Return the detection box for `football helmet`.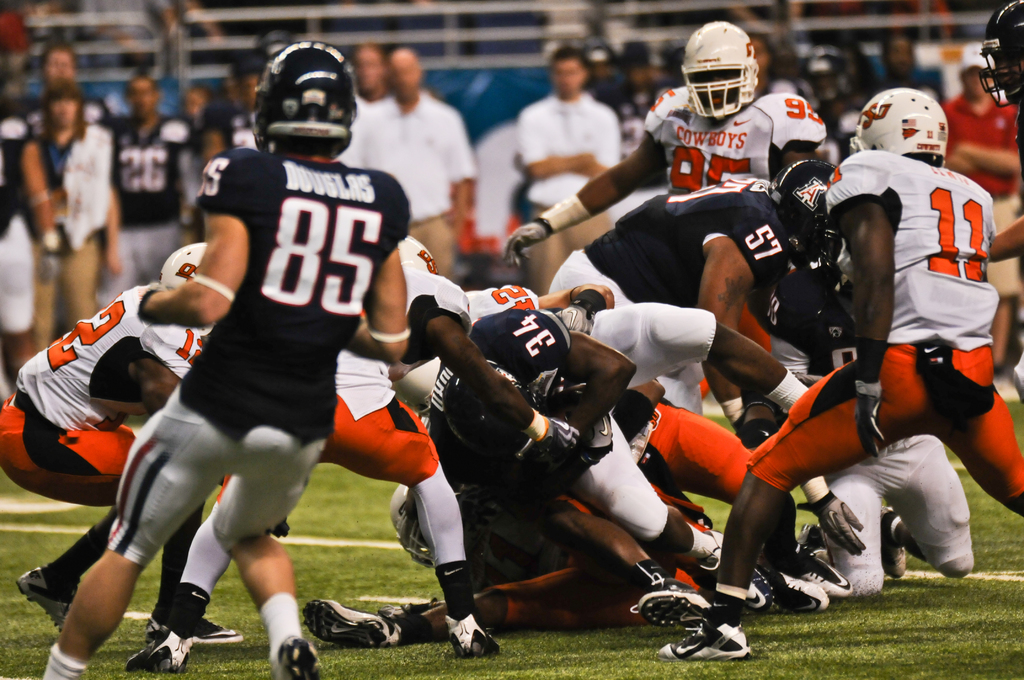
crop(161, 238, 210, 293).
